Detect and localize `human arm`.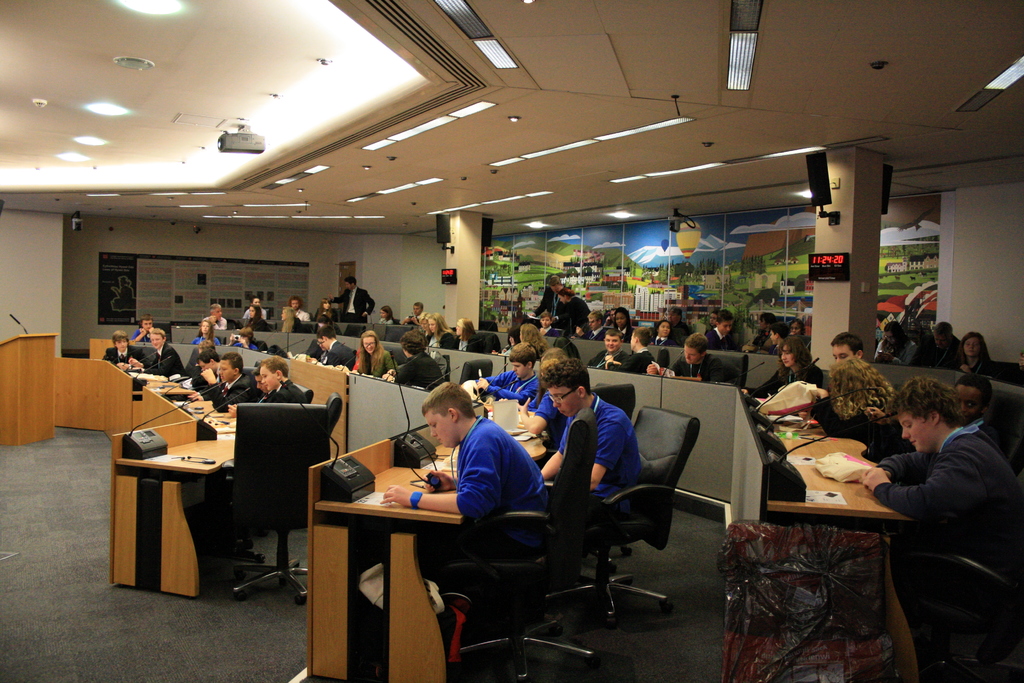
Localized at 232 330 260 352.
